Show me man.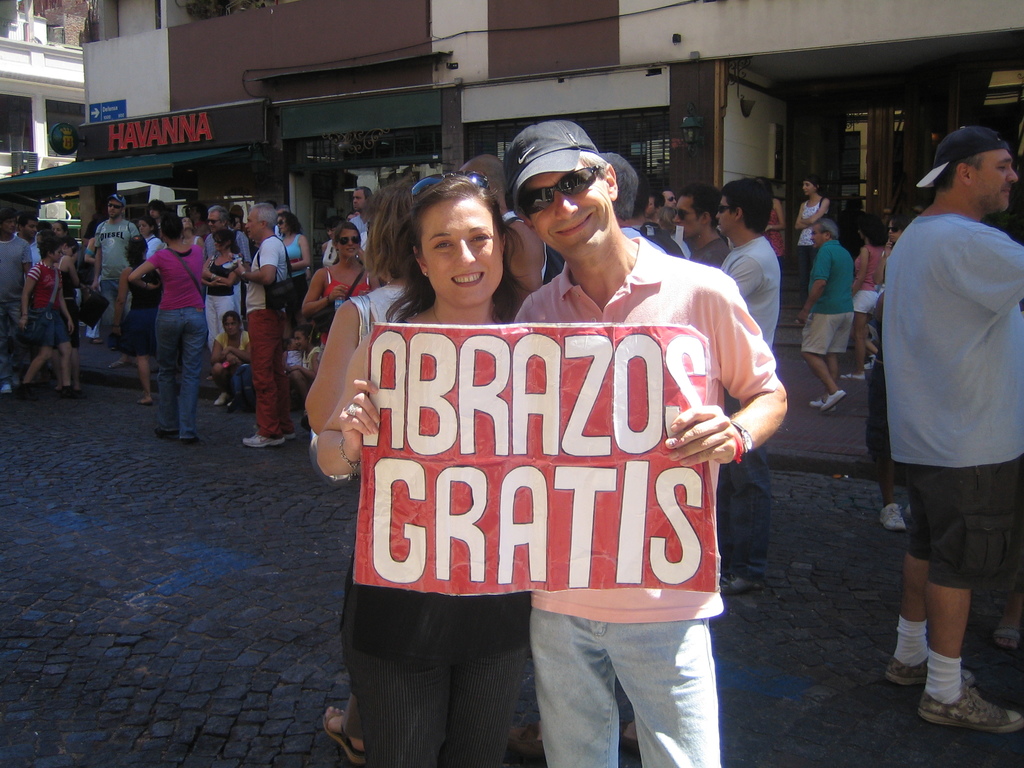
man is here: 671 182 732 269.
